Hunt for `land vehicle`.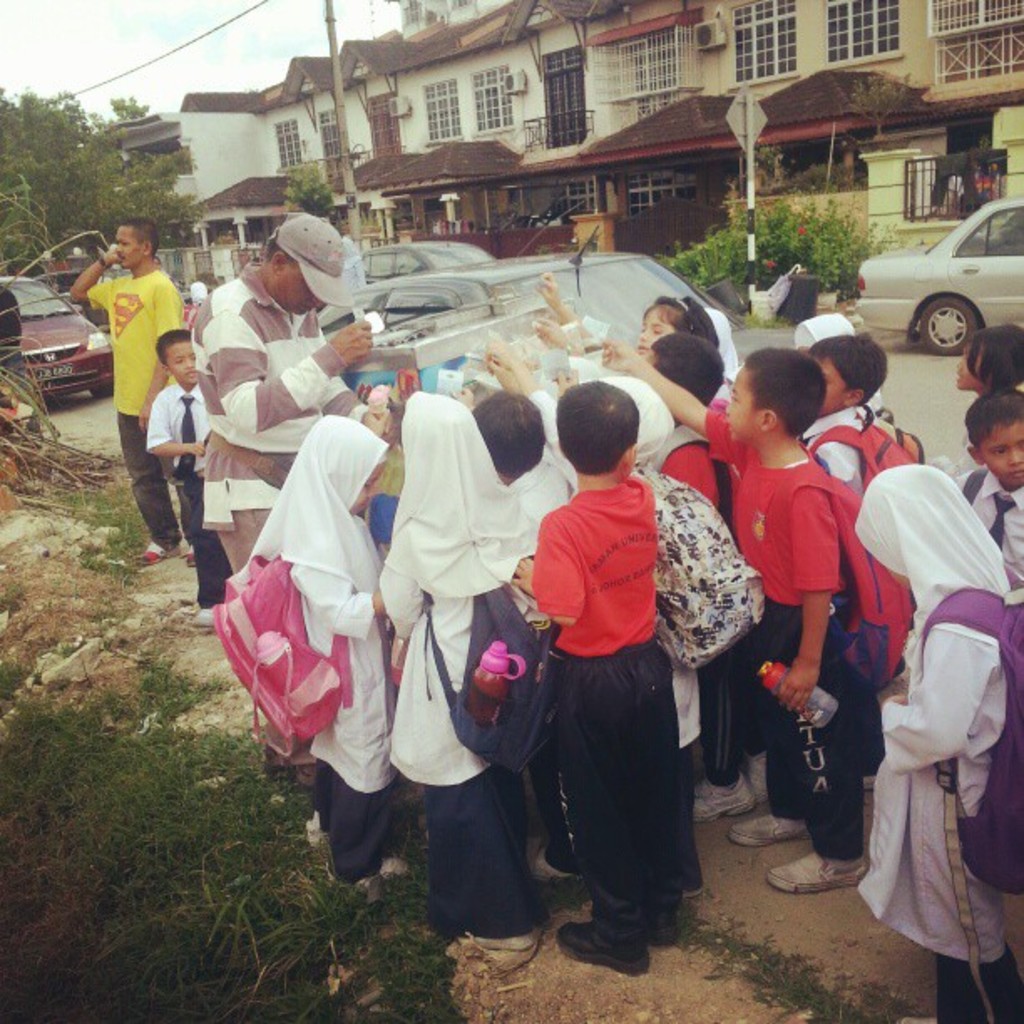
Hunted down at <bbox>0, 269, 115, 403</bbox>.
